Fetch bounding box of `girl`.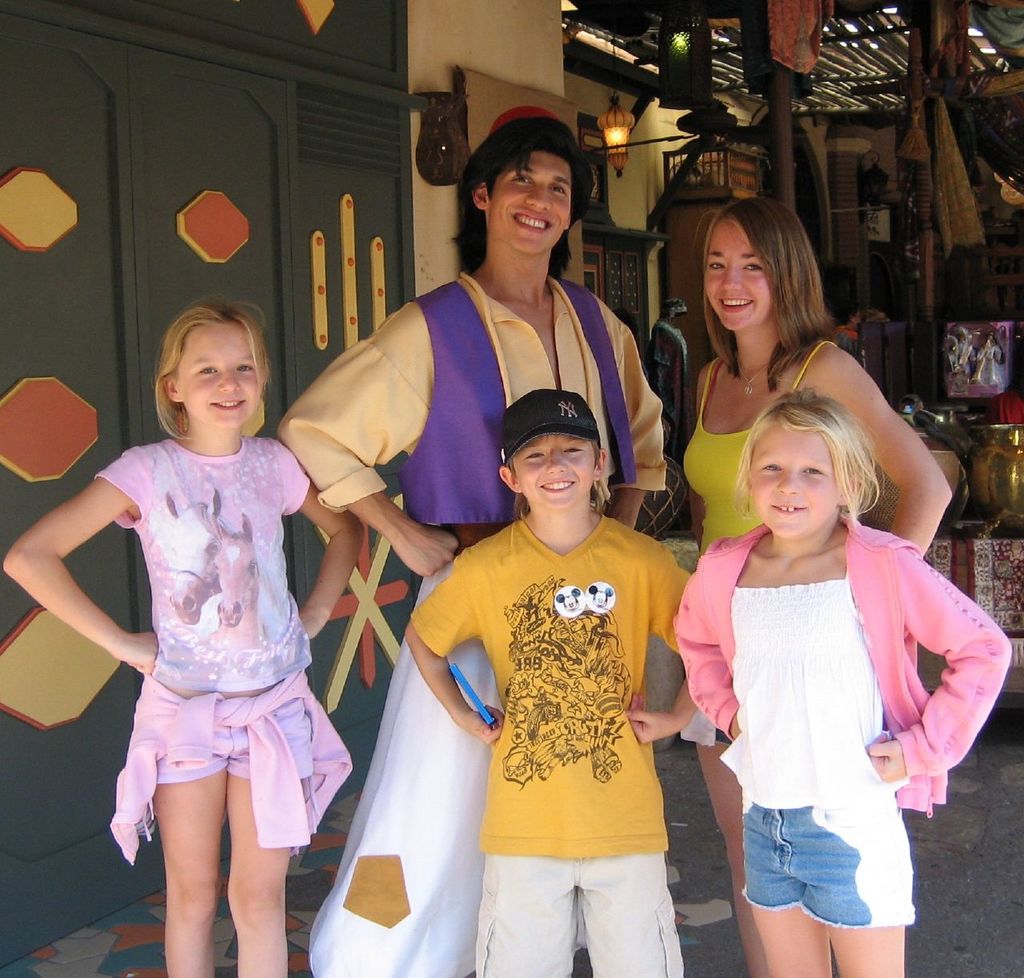
Bbox: (left=683, top=195, right=955, bottom=977).
